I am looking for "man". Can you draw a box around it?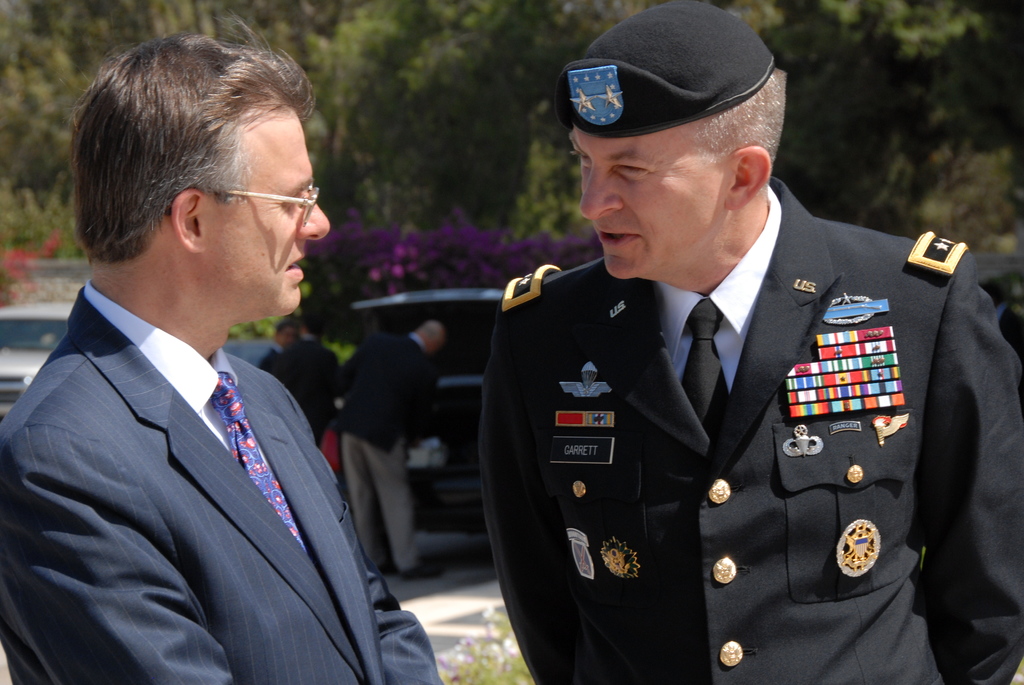
Sure, the bounding box is <bbox>475, 1, 1023, 684</bbox>.
